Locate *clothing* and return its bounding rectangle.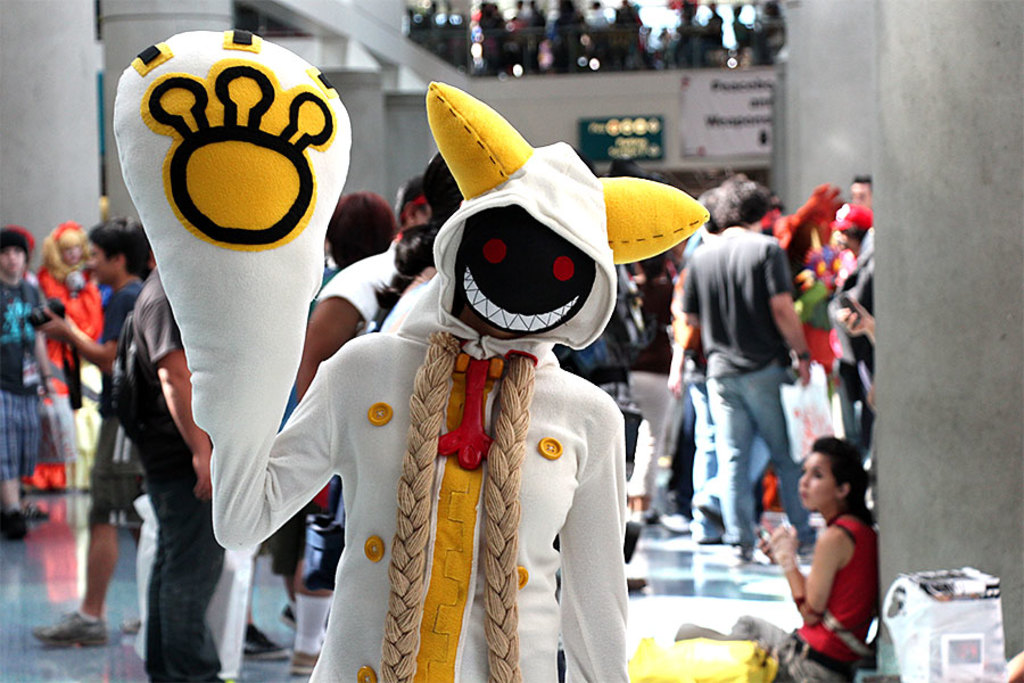
bbox=(38, 393, 79, 469).
